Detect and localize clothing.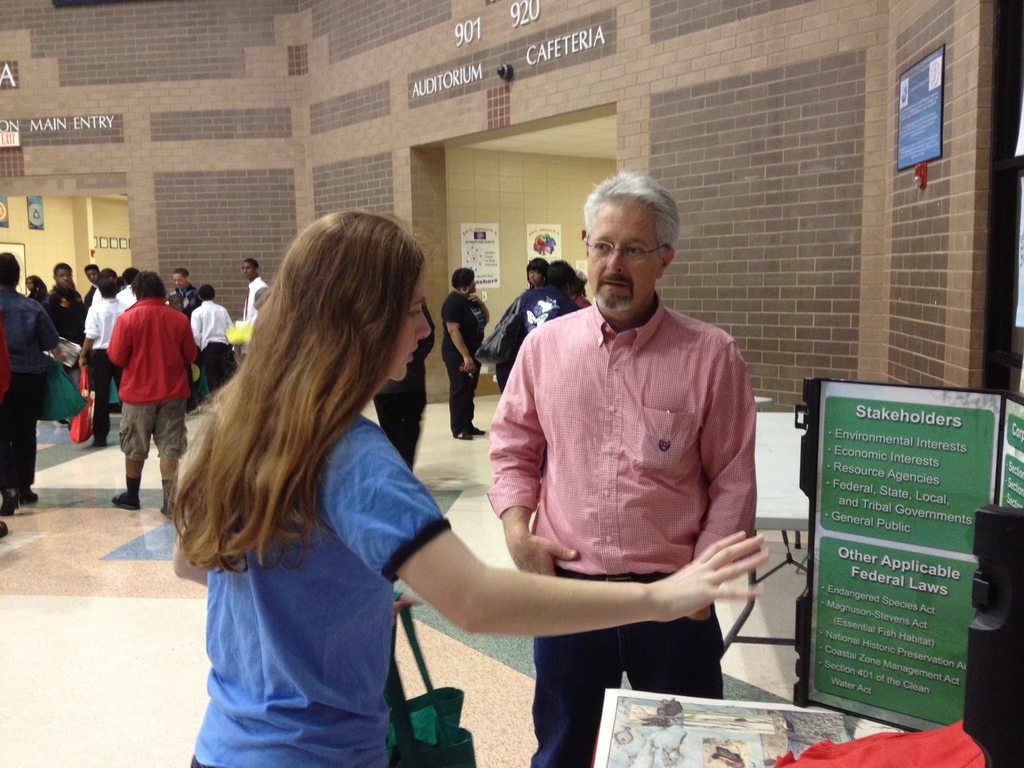
Localized at [488, 294, 756, 767].
